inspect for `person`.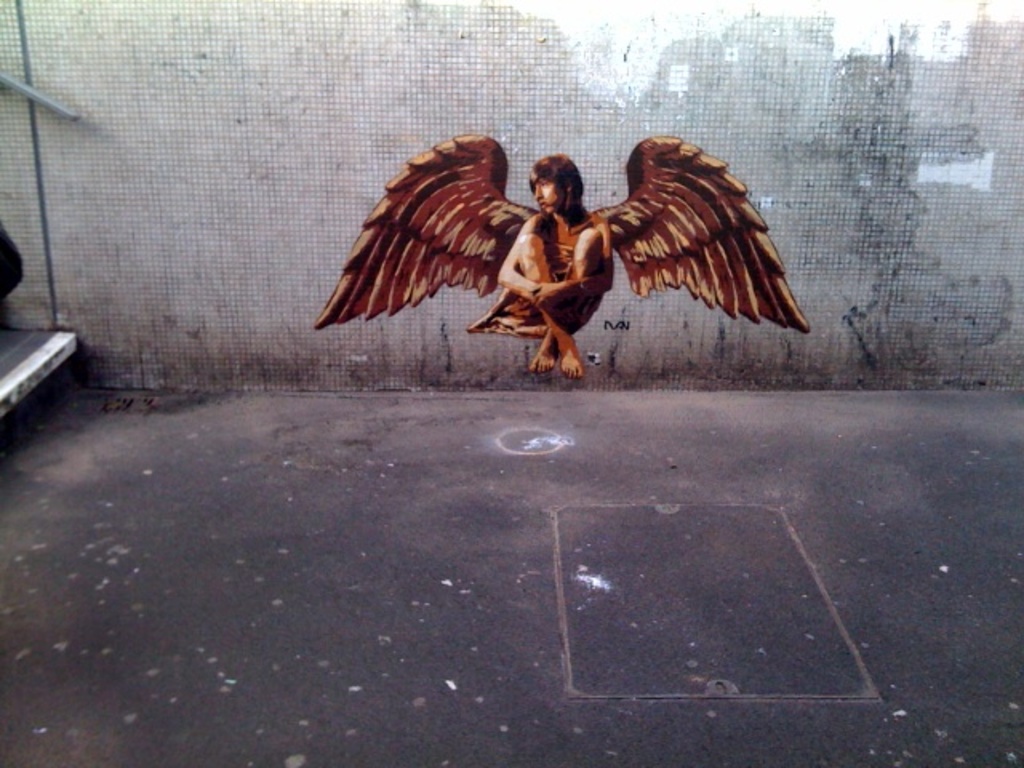
Inspection: 501 154 622 381.
